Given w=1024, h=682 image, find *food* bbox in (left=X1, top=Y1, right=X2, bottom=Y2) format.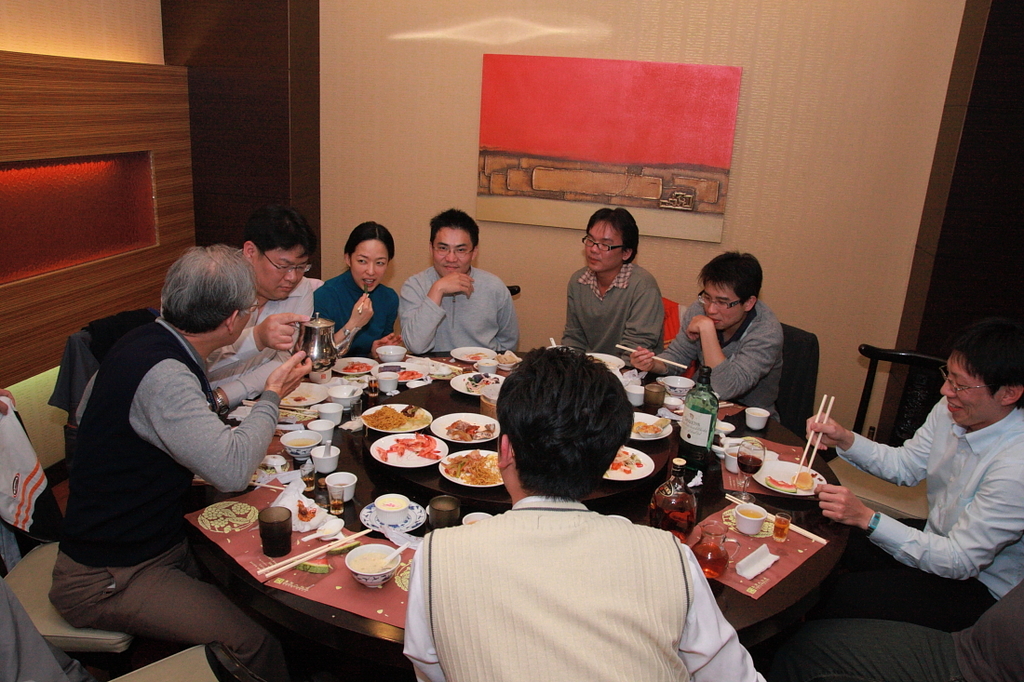
(left=630, top=416, right=670, bottom=437).
